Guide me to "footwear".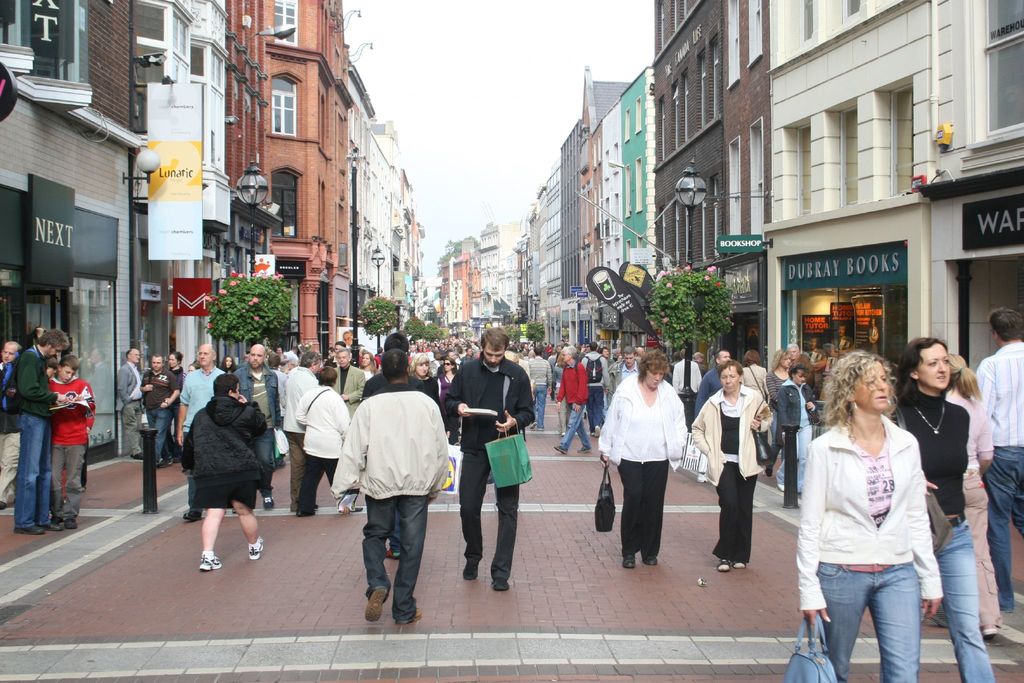
Guidance: <region>159, 458, 172, 468</region>.
